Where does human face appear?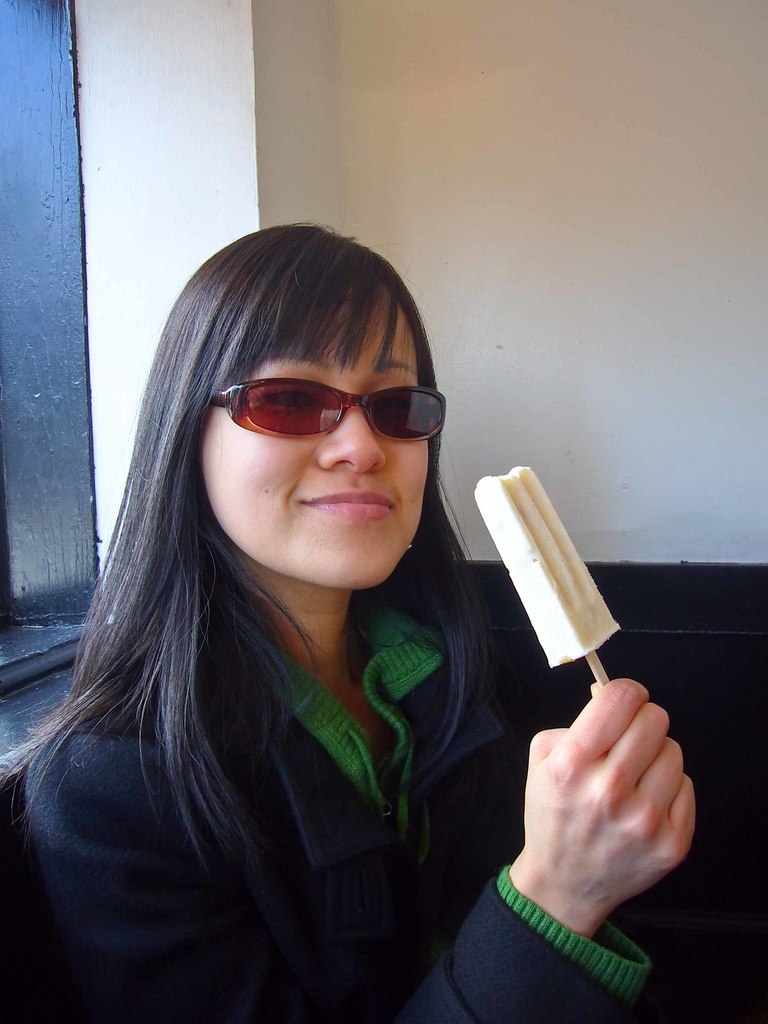
Appears at left=195, top=305, right=443, bottom=586.
